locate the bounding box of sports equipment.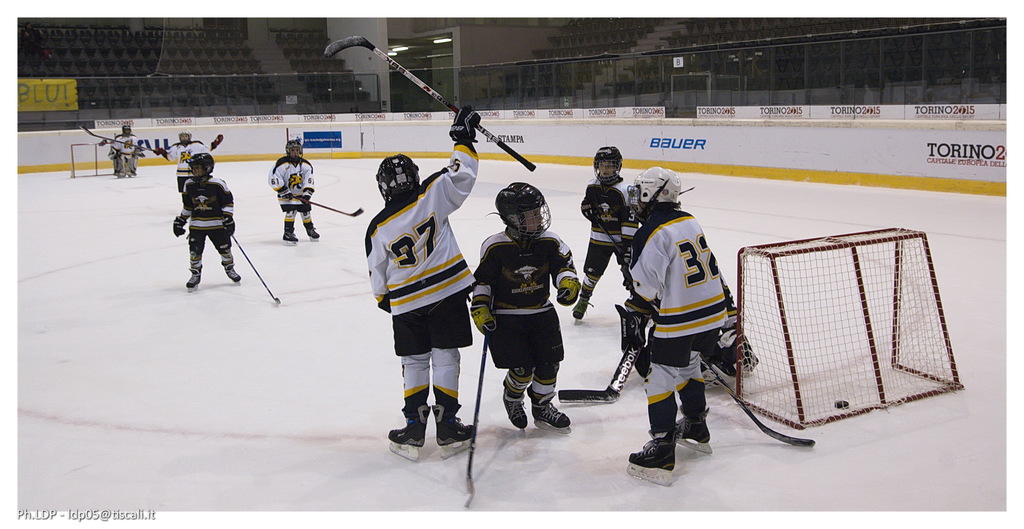
Bounding box: crop(300, 184, 316, 201).
